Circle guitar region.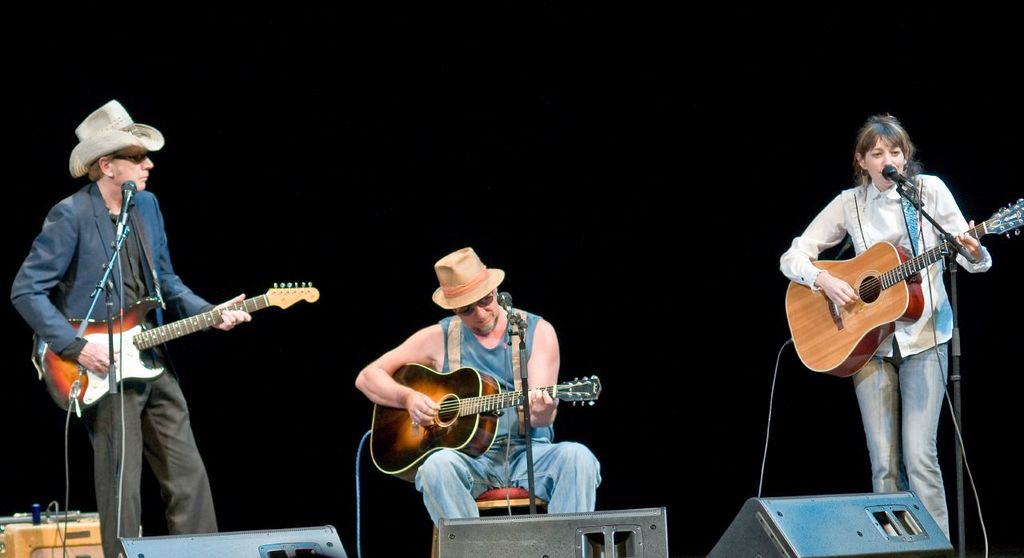
Region: (28, 277, 319, 417).
